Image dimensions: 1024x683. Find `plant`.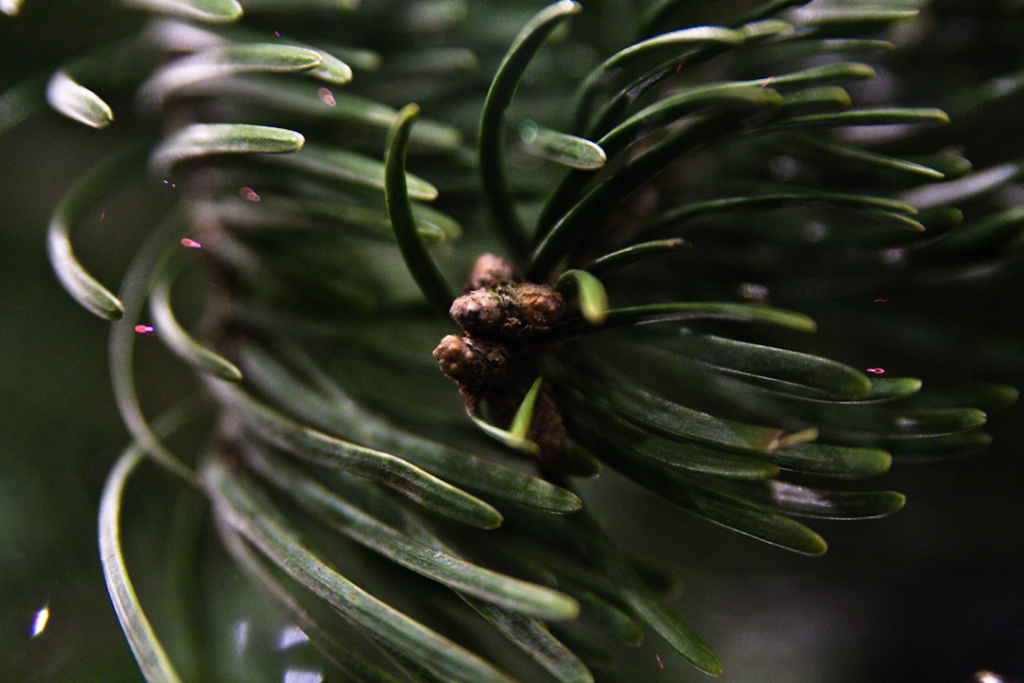
BBox(0, 0, 1023, 682).
